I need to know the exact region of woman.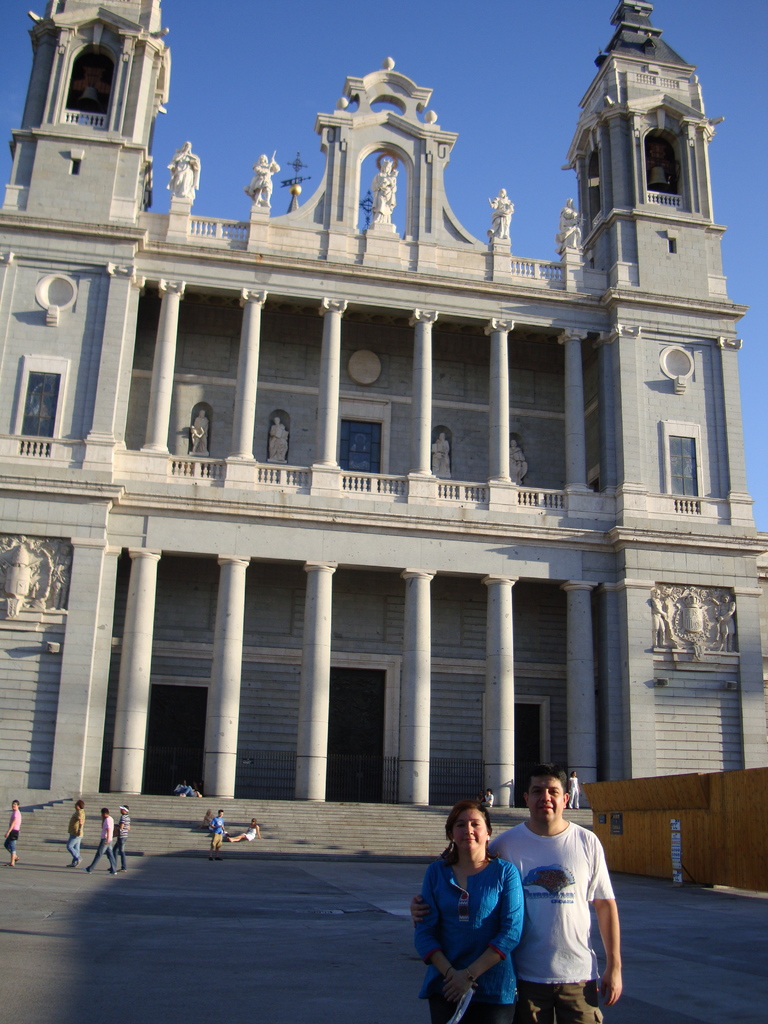
Region: BBox(568, 771, 581, 810).
